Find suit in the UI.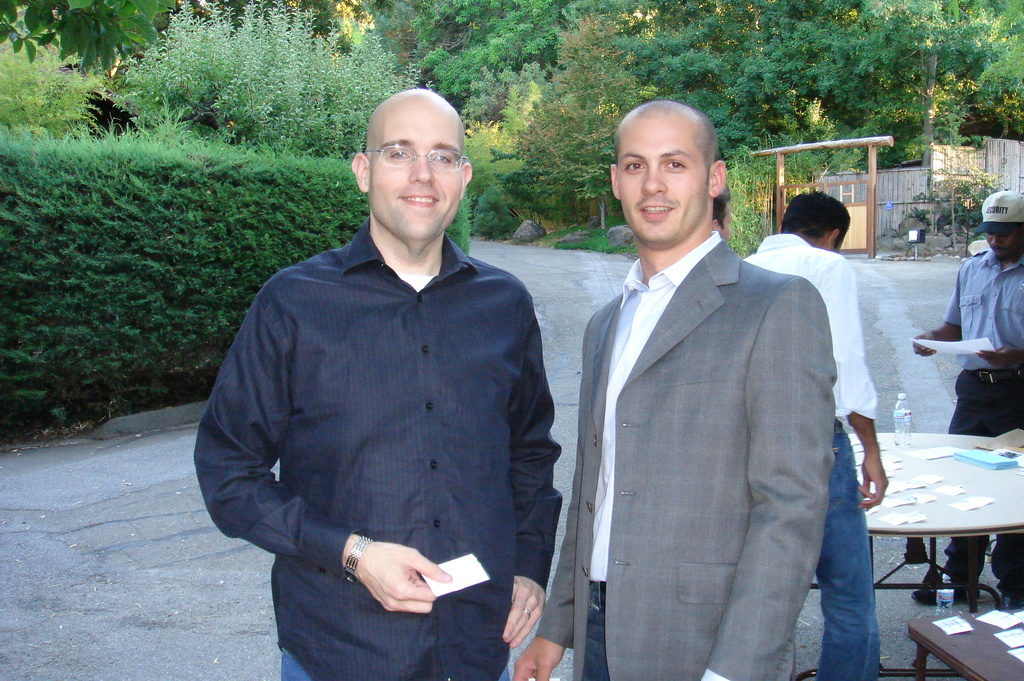
UI element at bbox=(534, 243, 843, 680).
